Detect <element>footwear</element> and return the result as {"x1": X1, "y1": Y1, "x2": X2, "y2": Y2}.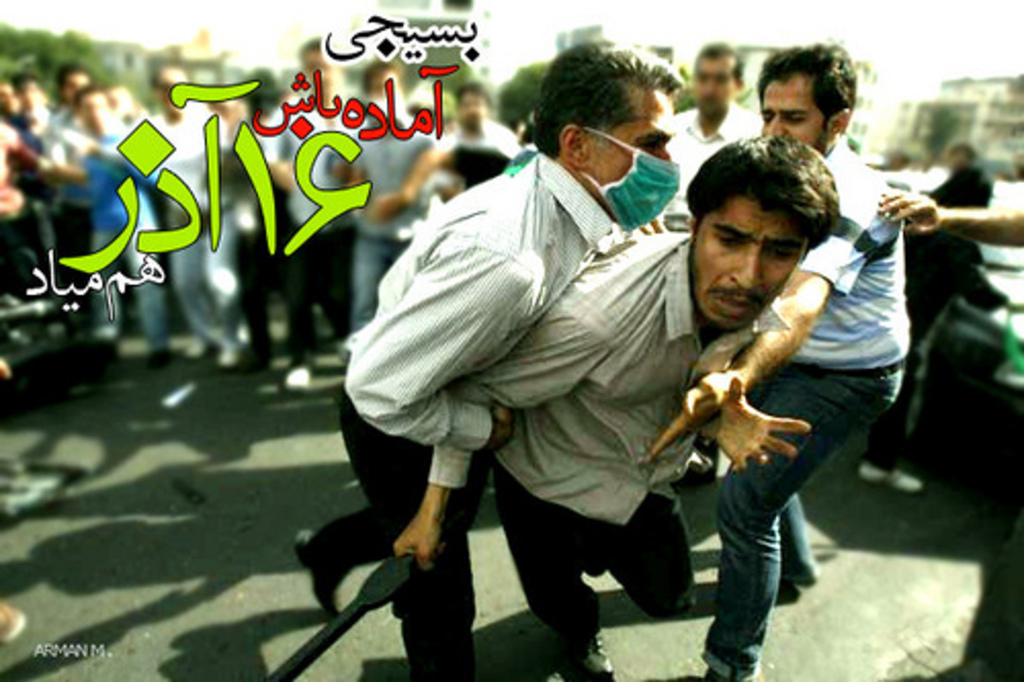
{"x1": 289, "y1": 365, "x2": 313, "y2": 391}.
